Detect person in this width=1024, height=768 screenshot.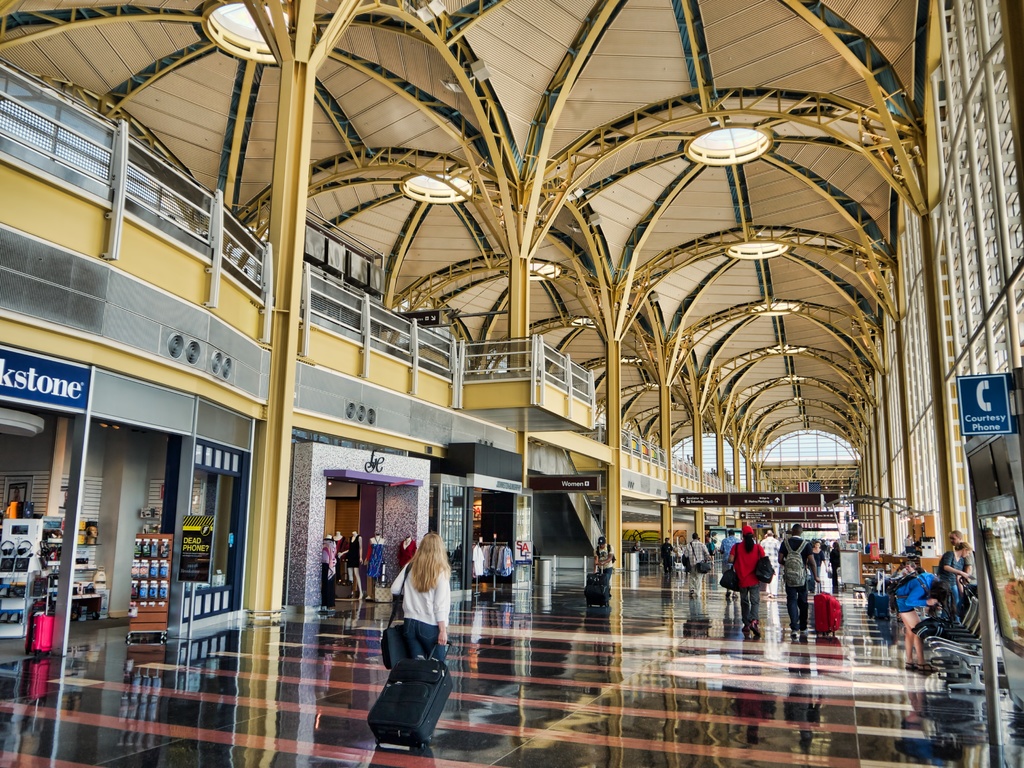
Detection: 780/524/822/636.
